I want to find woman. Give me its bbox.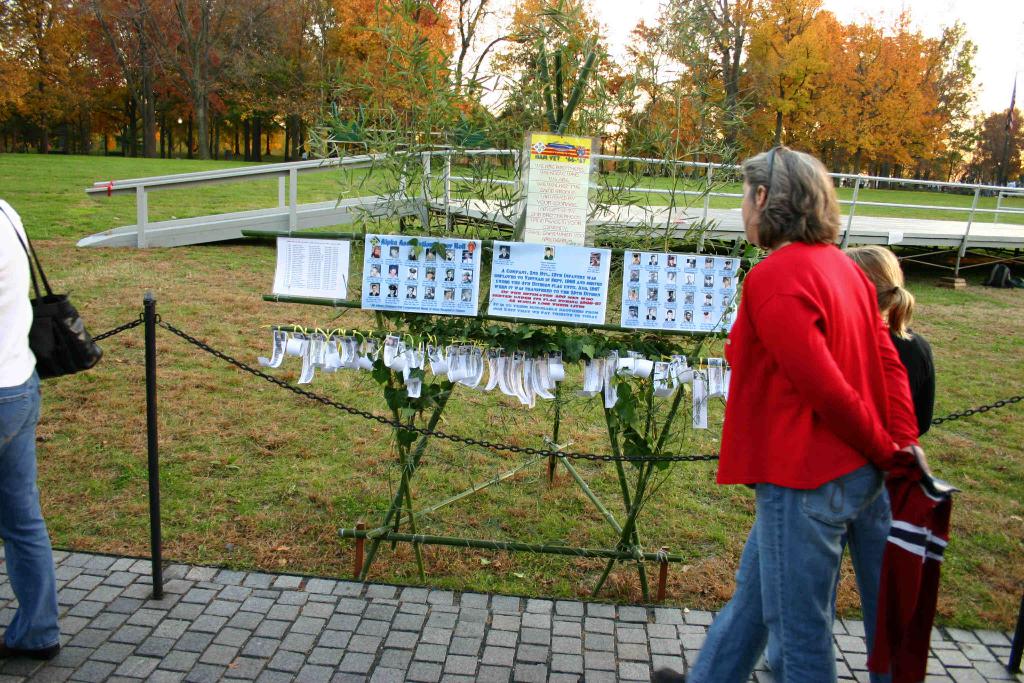
locate(719, 149, 925, 629).
